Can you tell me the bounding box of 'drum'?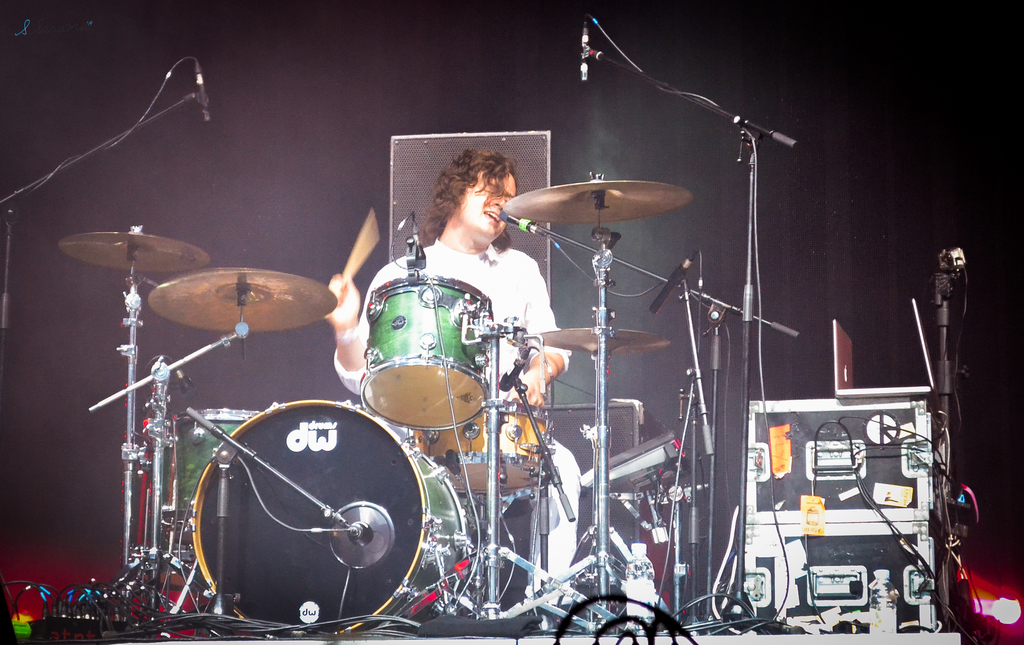
(358, 274, 490, 432).
